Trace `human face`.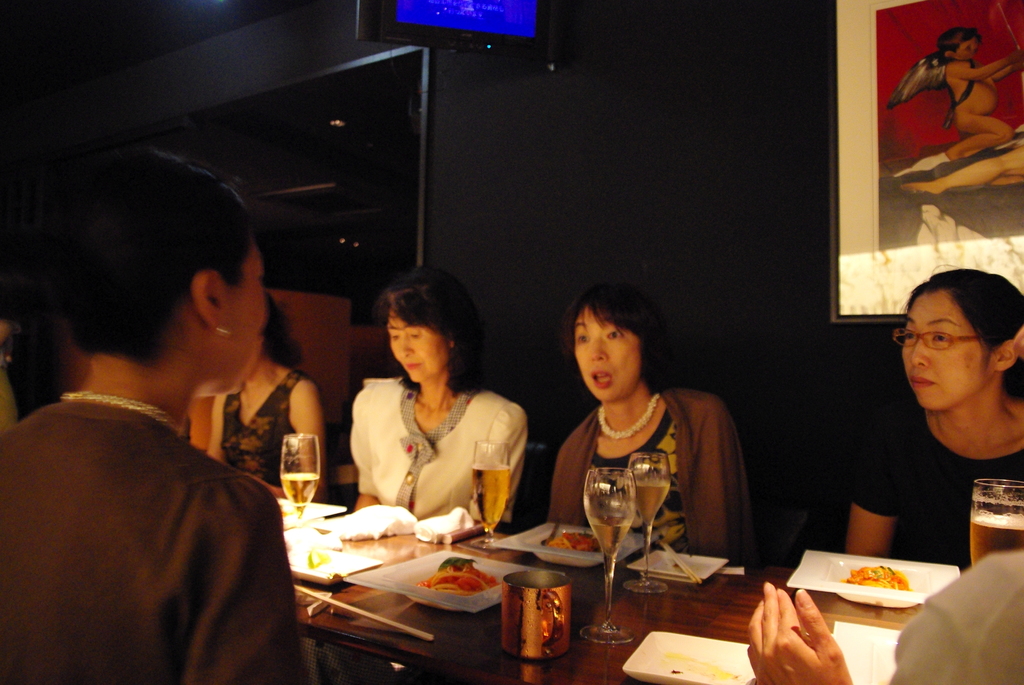
Traced to Rect(959, 37, 979, 62).
